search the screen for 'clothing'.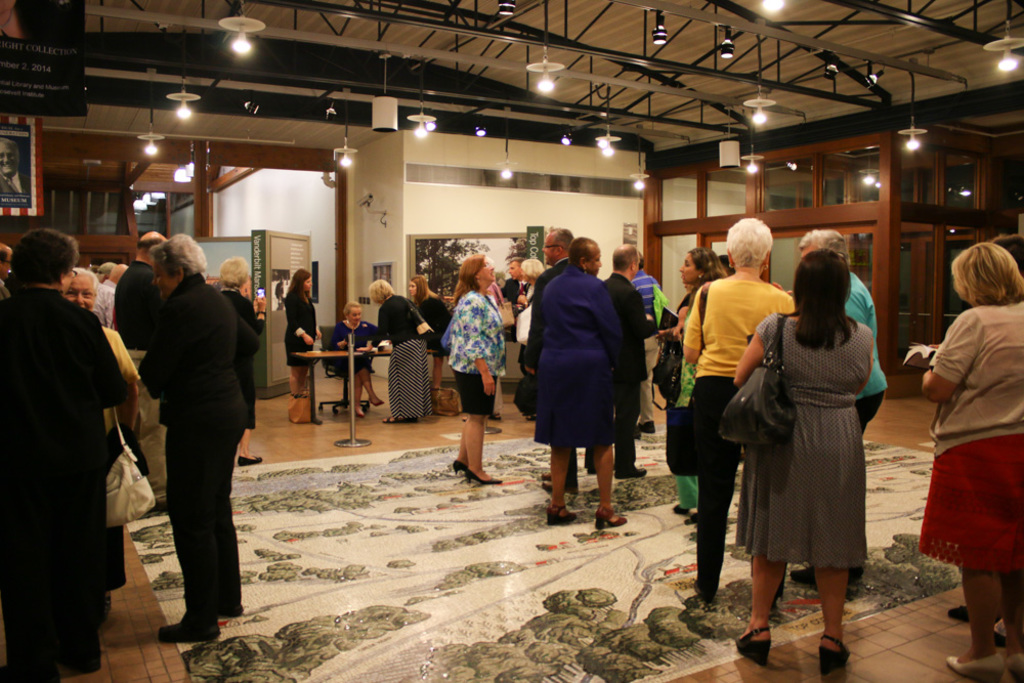
Found at bbox(928, 287, 1023, 589).
